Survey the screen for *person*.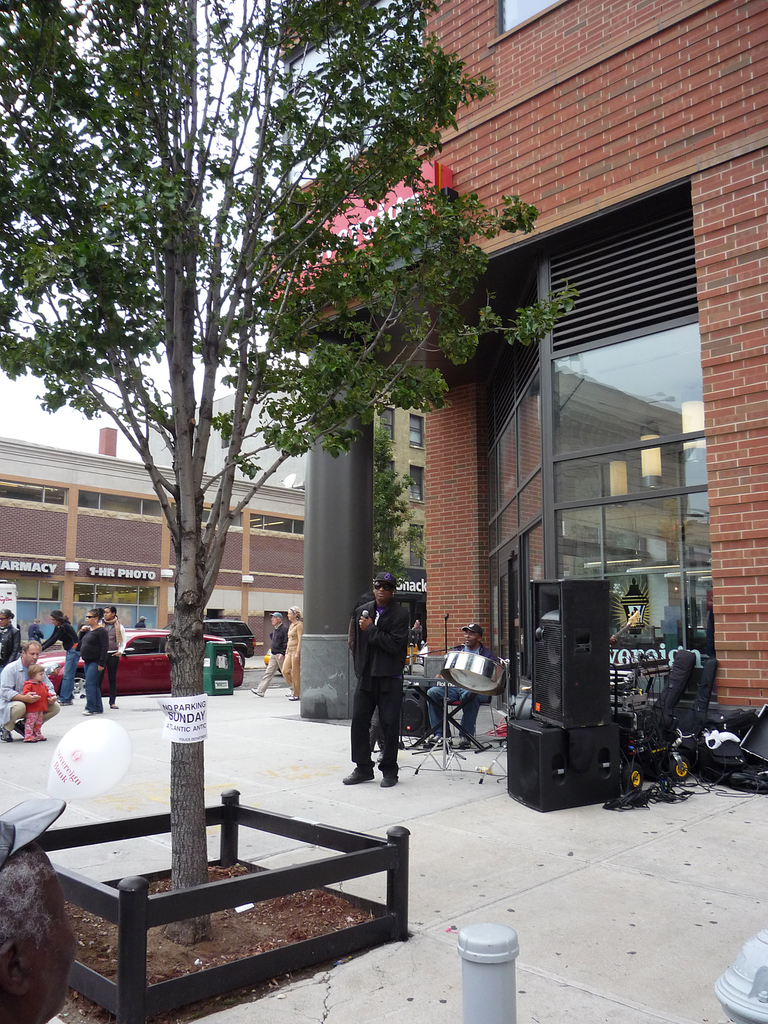
Survey found: l=75, t=609, r=105, b=715.
